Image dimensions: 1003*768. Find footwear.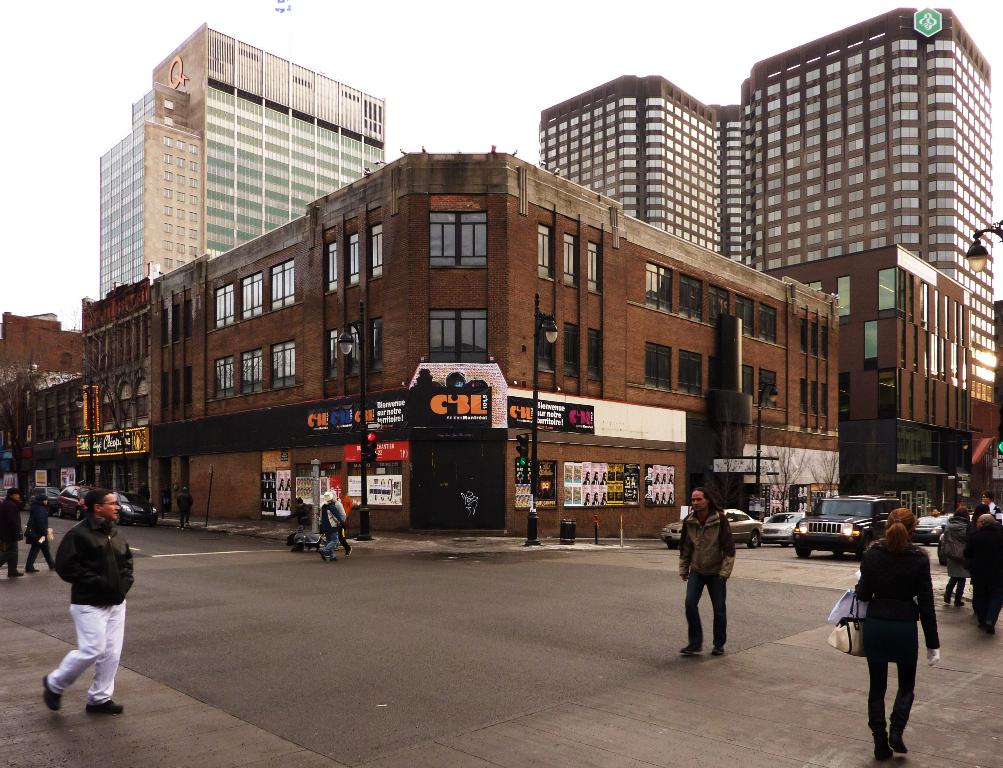
l=681, t=648, r=705, b=660.
